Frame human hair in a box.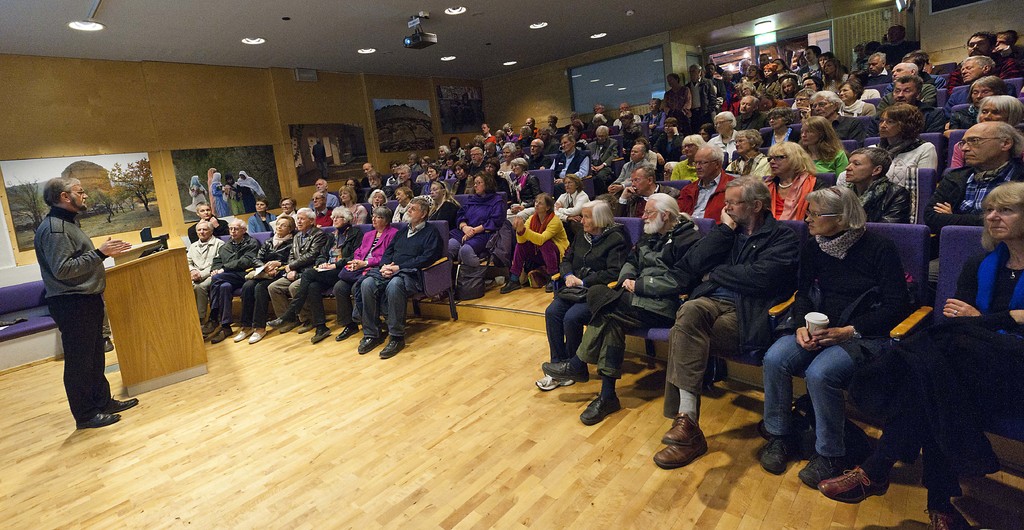
[left=541, top=126, right=550, bottom=139].
